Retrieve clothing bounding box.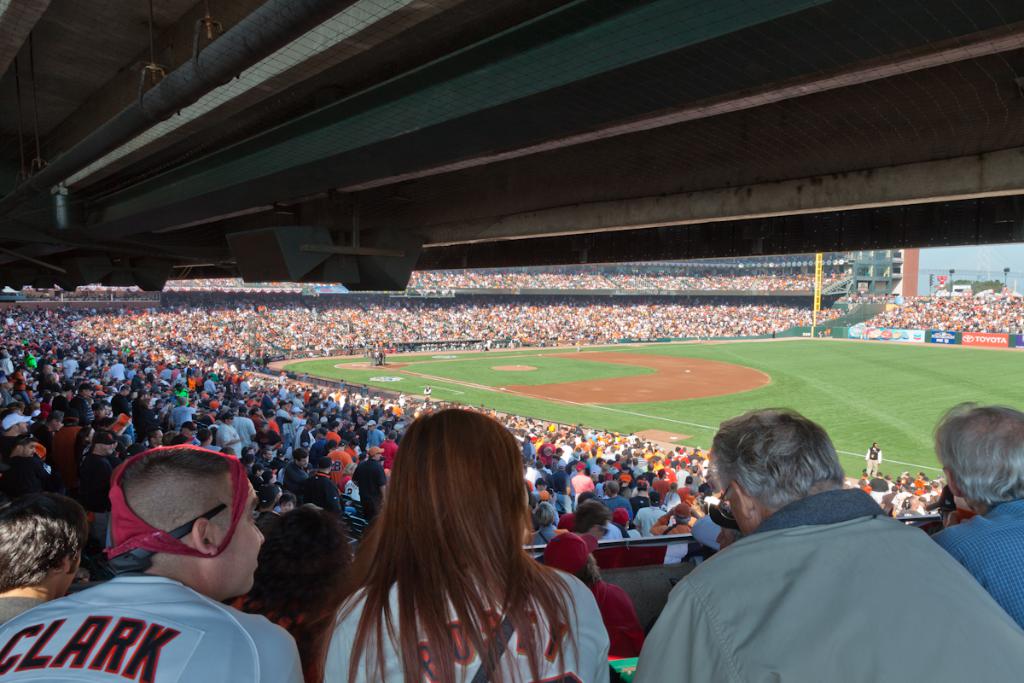
Bounding box: {"x1": 931, "y1": 498, "x2": 1023, "y2": 614}.
